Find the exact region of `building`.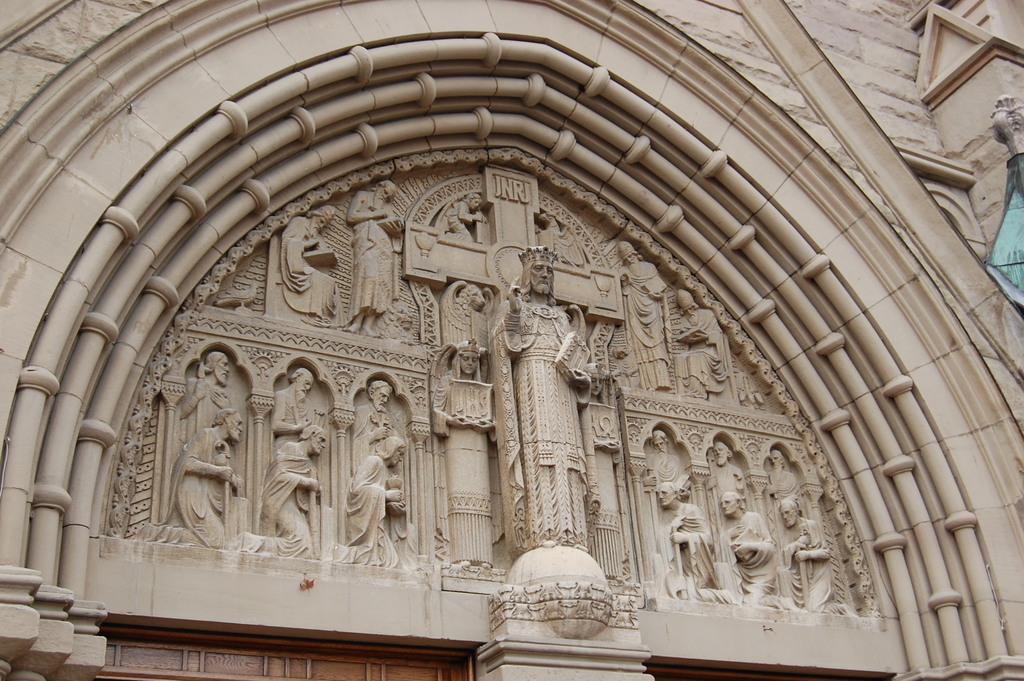
Exact region: (x1=0, y1=0, x2=1023, y2=680).
